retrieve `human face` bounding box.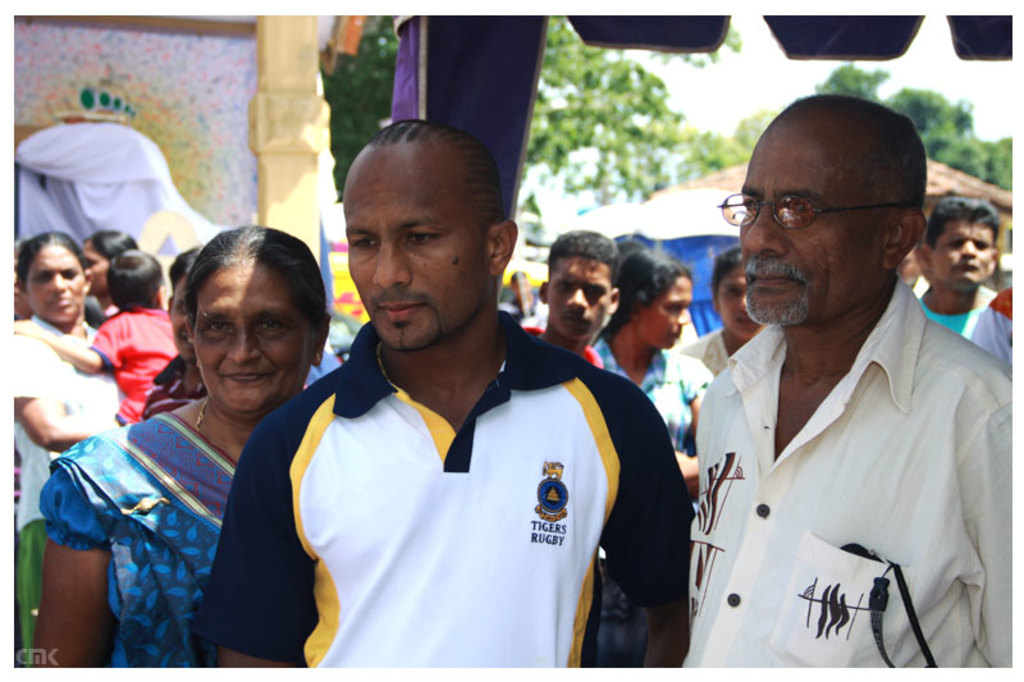
Bounding box: detection(737, 120, 883, 321).
